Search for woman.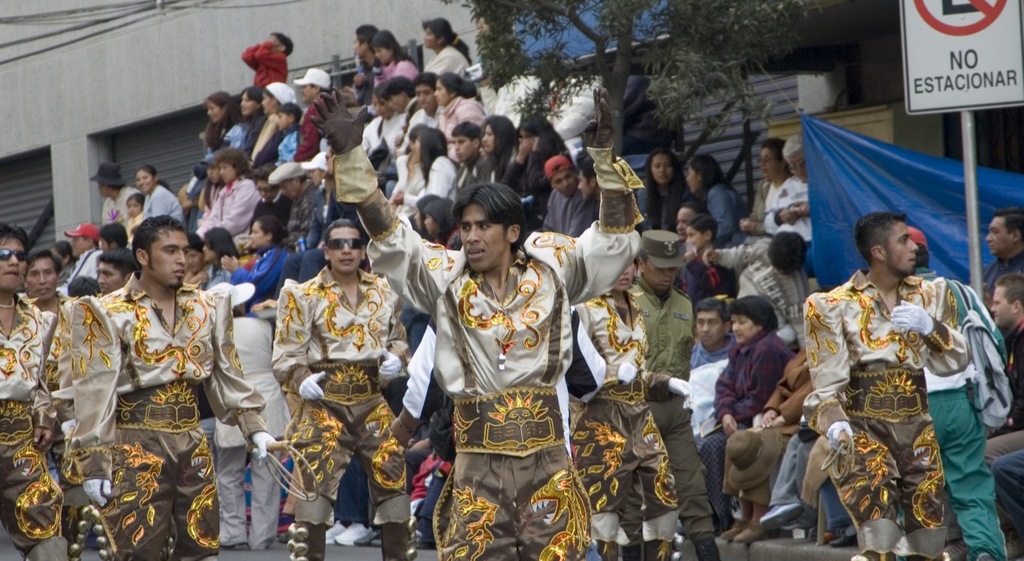
Found at 243/80/296/169.
